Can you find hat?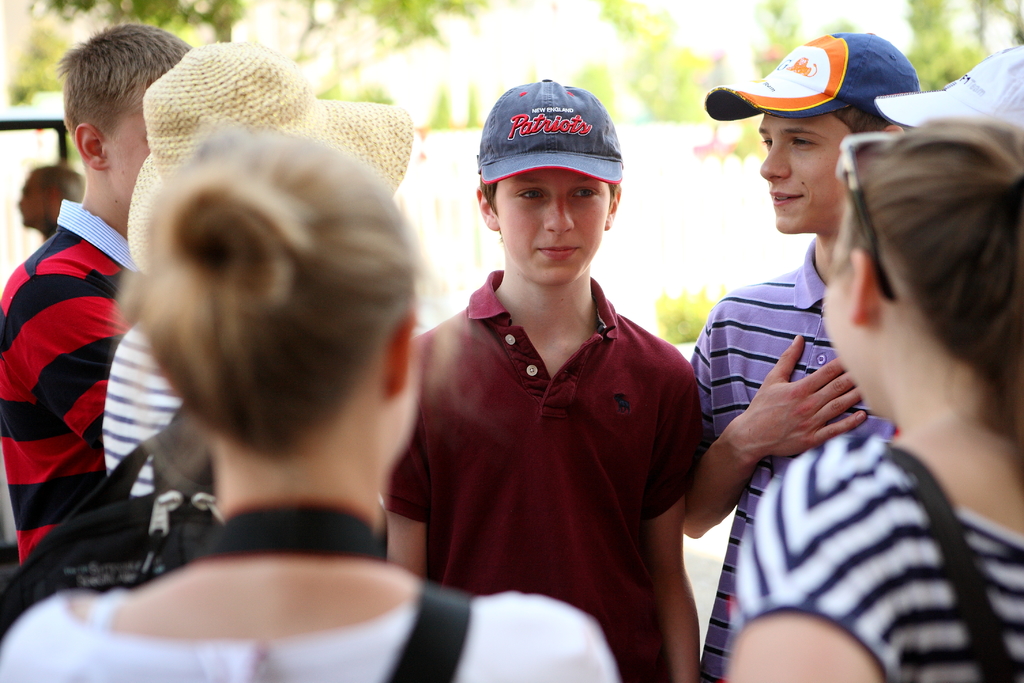
Yes, bounding box: (x1=480, y1=77, x2=621, y2=183).
